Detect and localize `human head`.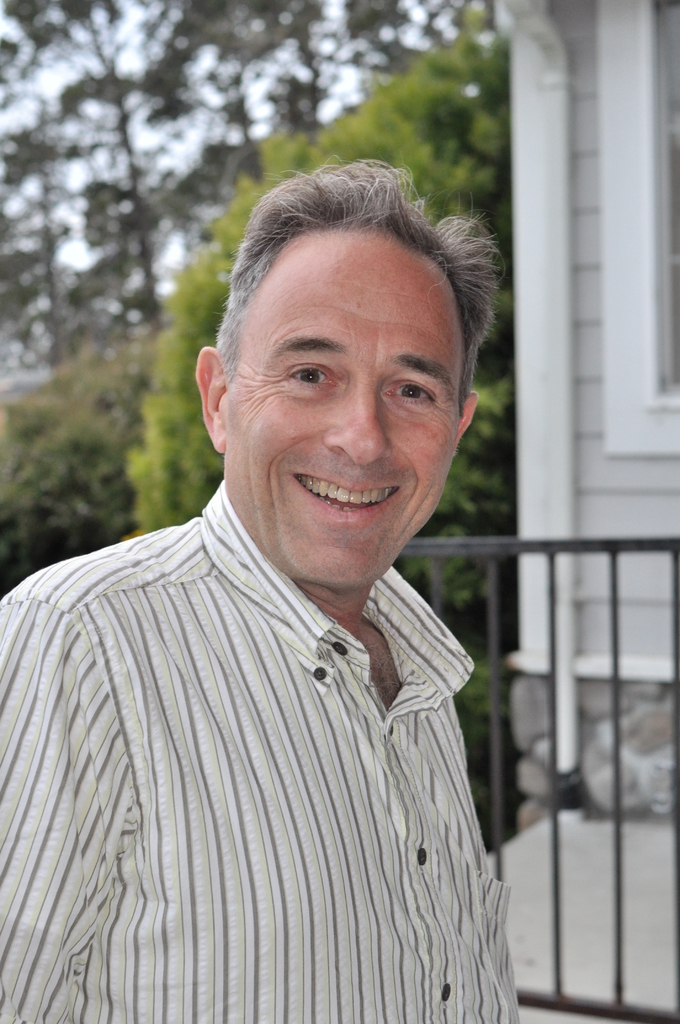
Localized at box(199, 163, 480, 548).
